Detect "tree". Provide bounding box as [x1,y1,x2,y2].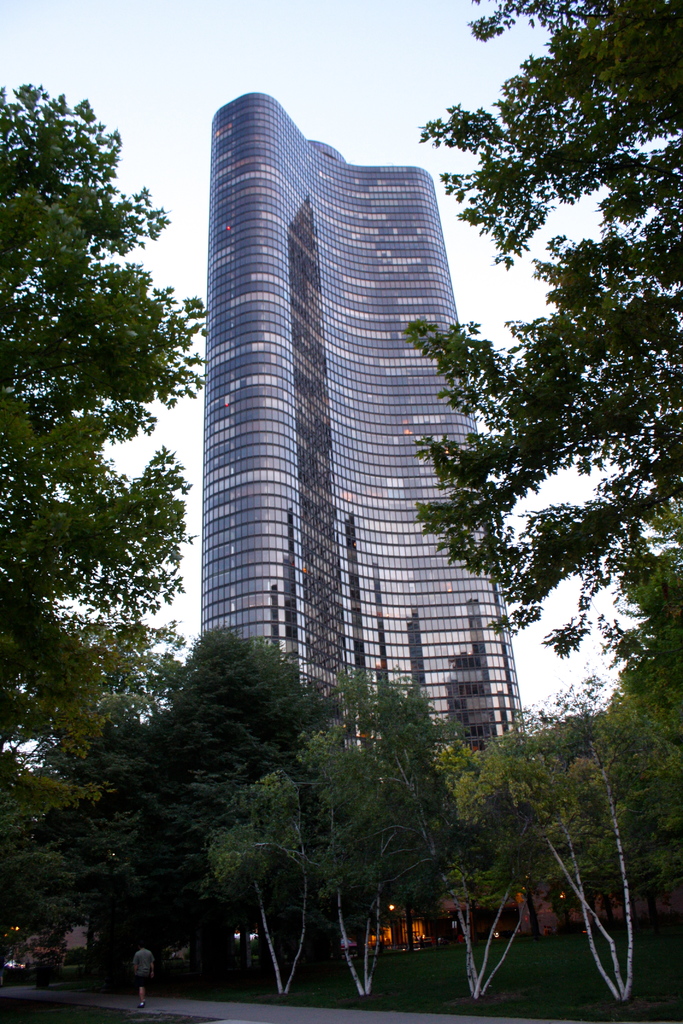
[391,0,682,711].
